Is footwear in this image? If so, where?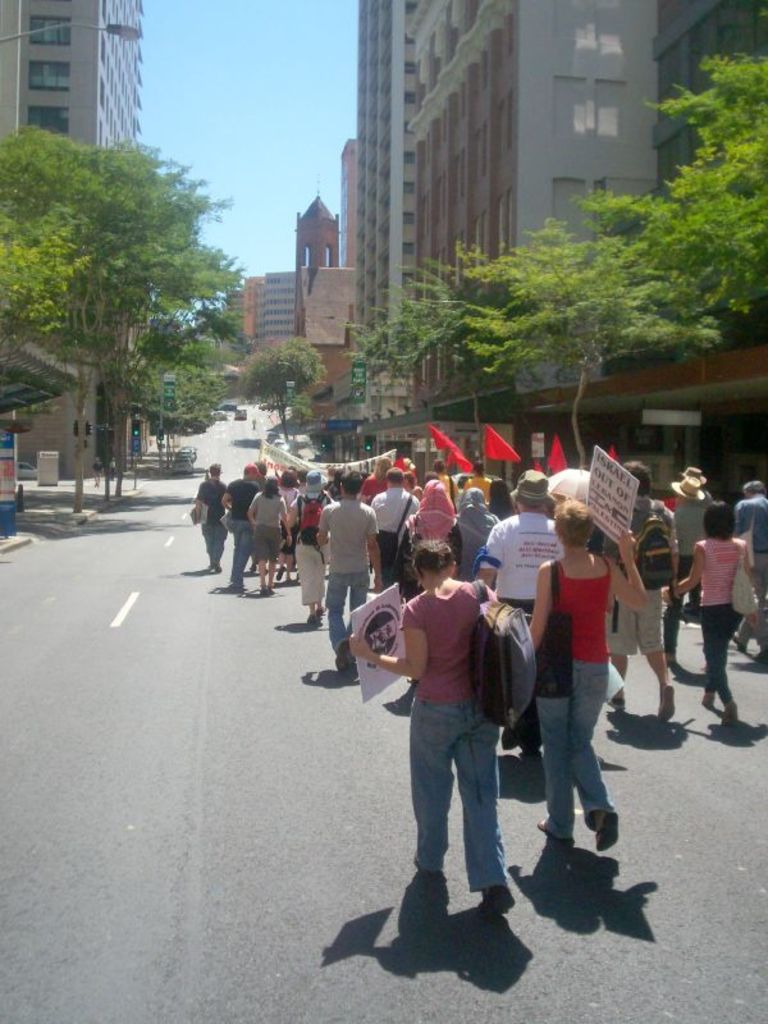
Yes, at l=721, t=698, r=739, b=730.
